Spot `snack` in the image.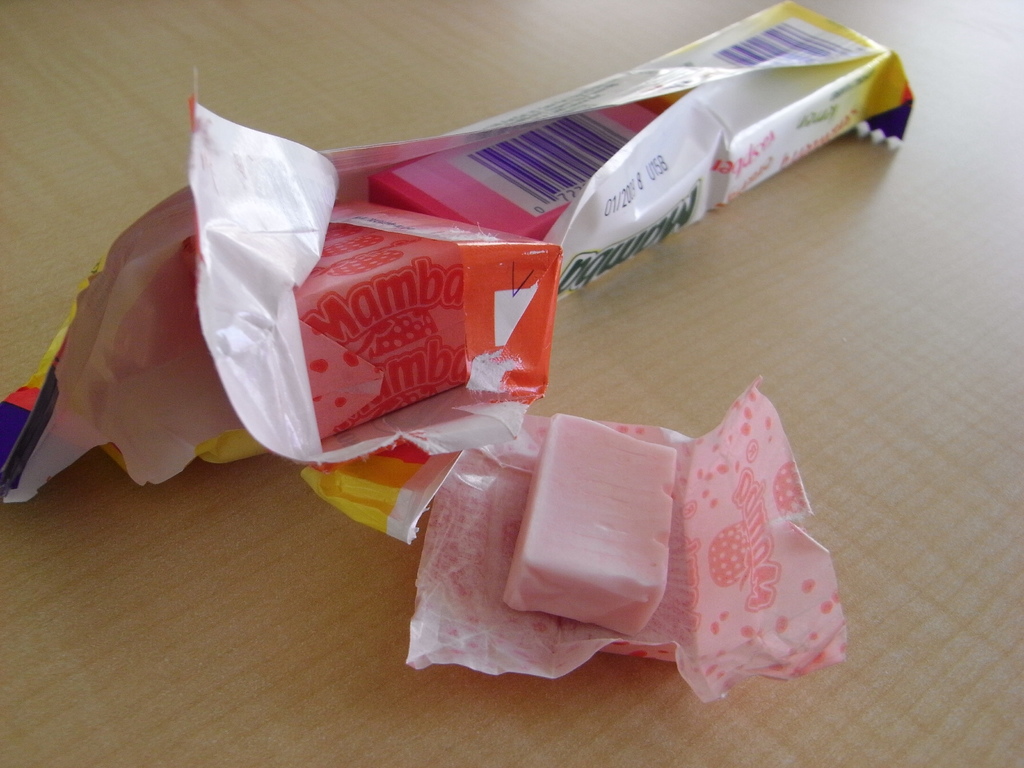
`snack` found at <region>509, 408, 680, 636</region>.
